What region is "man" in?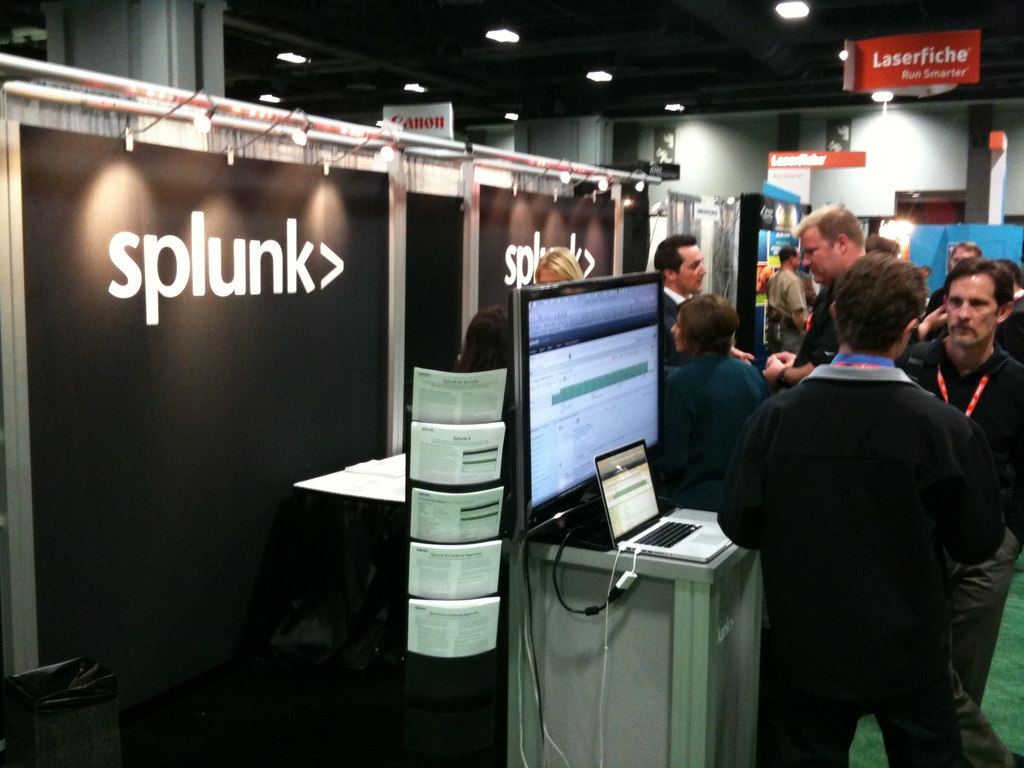
bbox=[763, 204, 867, 388].
